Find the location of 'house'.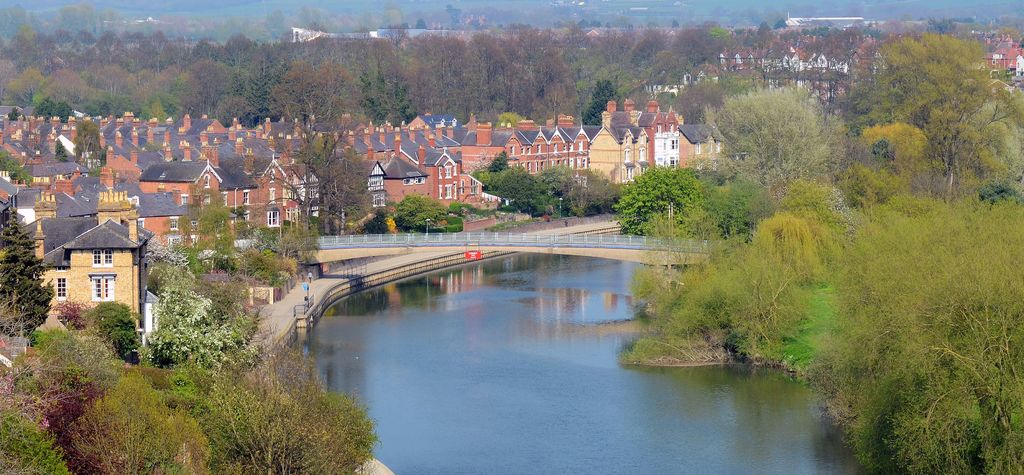
Location: Rect(685, 122, 720, 154).
